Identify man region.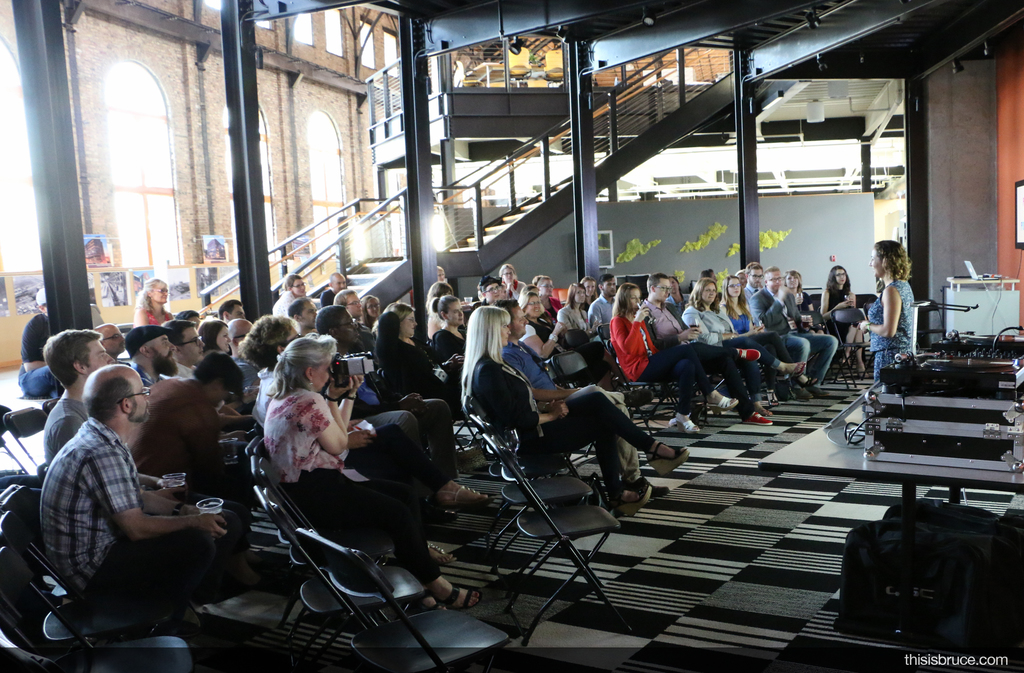
Region: bbox=[285, 299, 317, 340].
